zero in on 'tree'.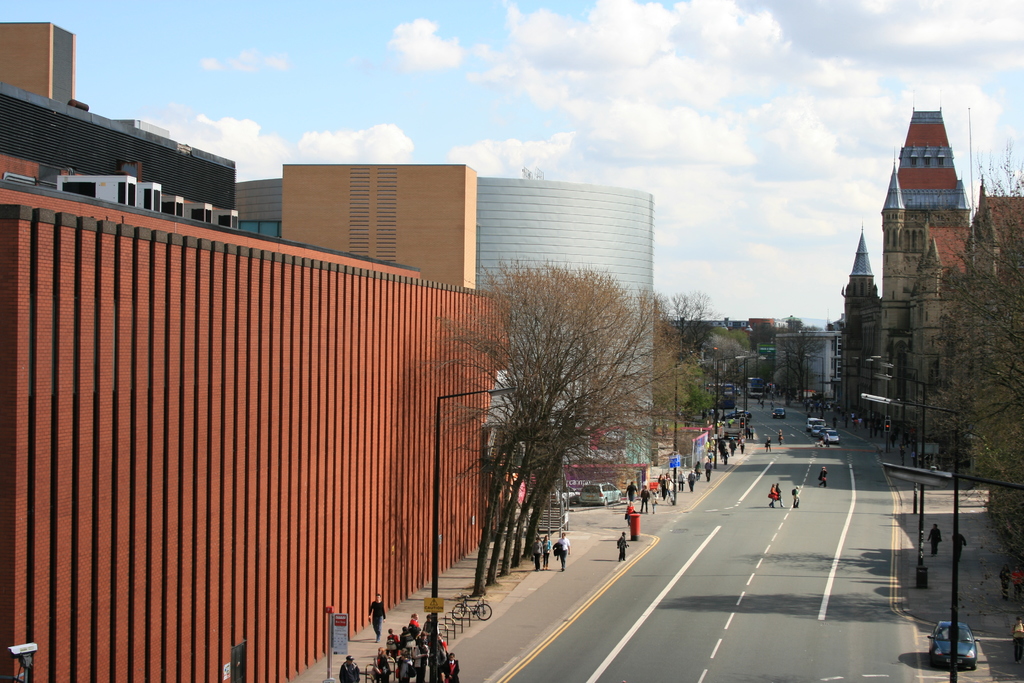
Zeroed in: 676,289,726,343.
